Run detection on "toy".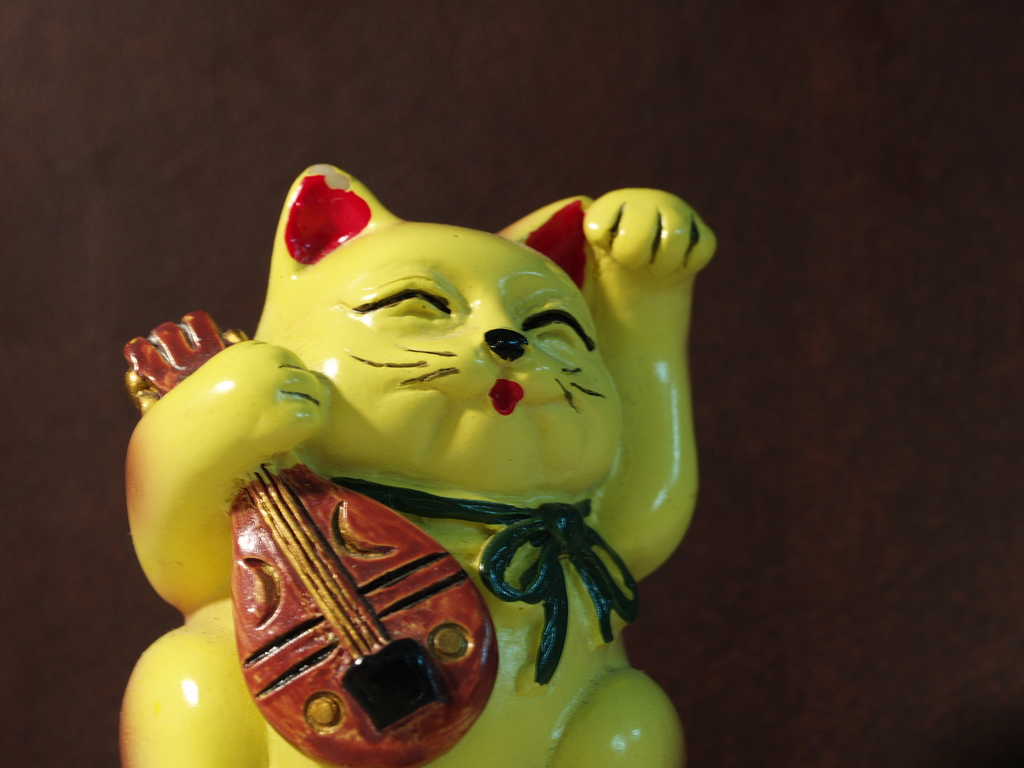
Result: [104,190,673,733].
